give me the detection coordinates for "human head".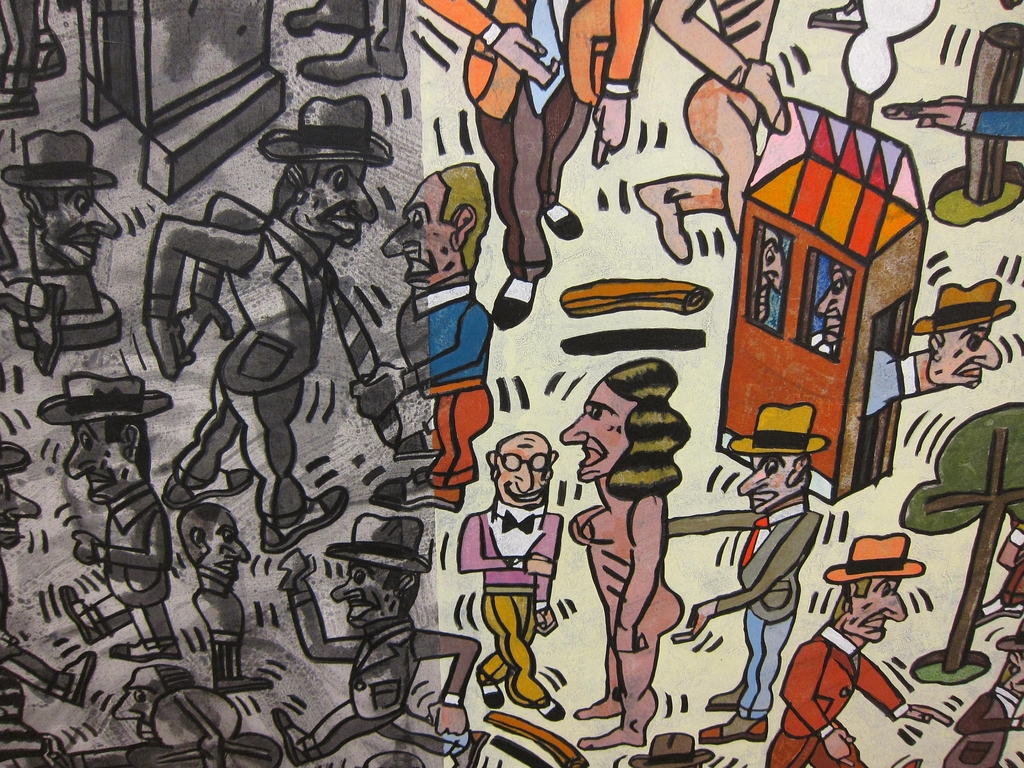
bbox=[913, 277, 1019, 390].
